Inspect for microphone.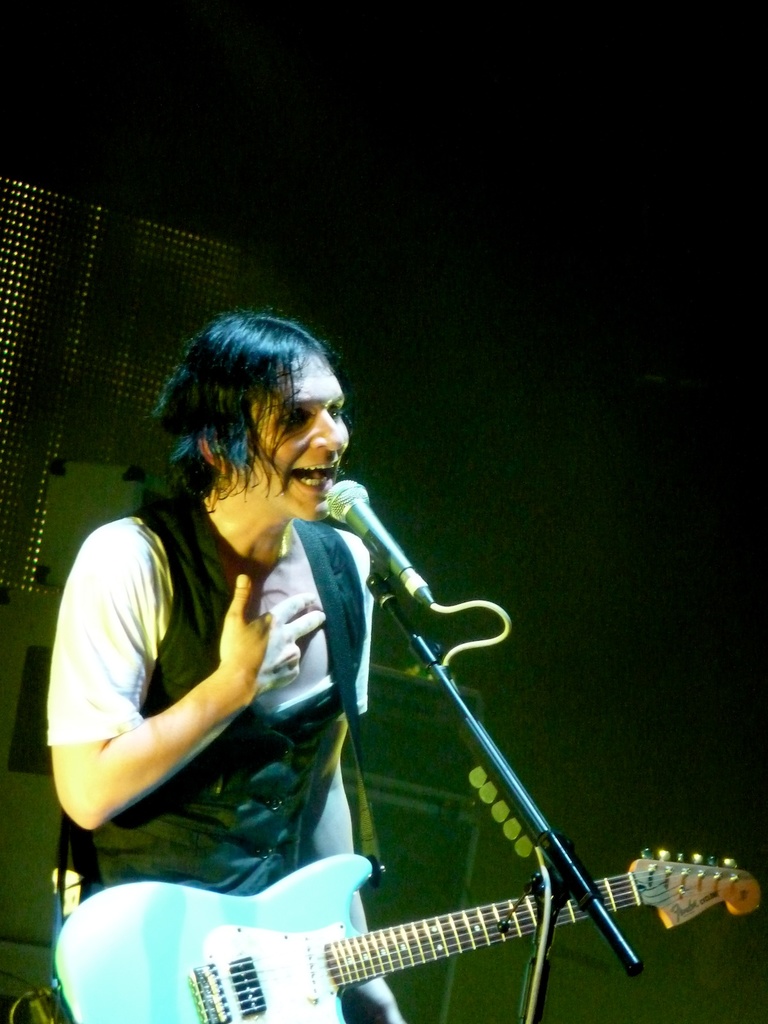
Inspection: Rect(308, 488, 412, 575).
